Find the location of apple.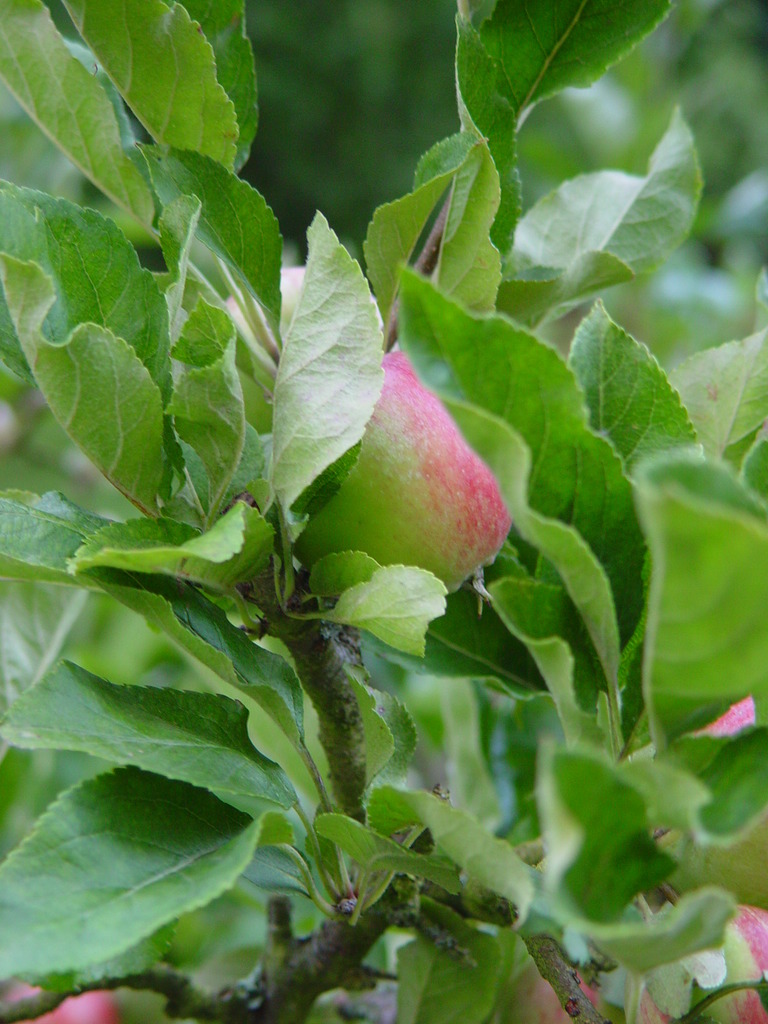
Location: BBox(634, 900, 767, 1021).
